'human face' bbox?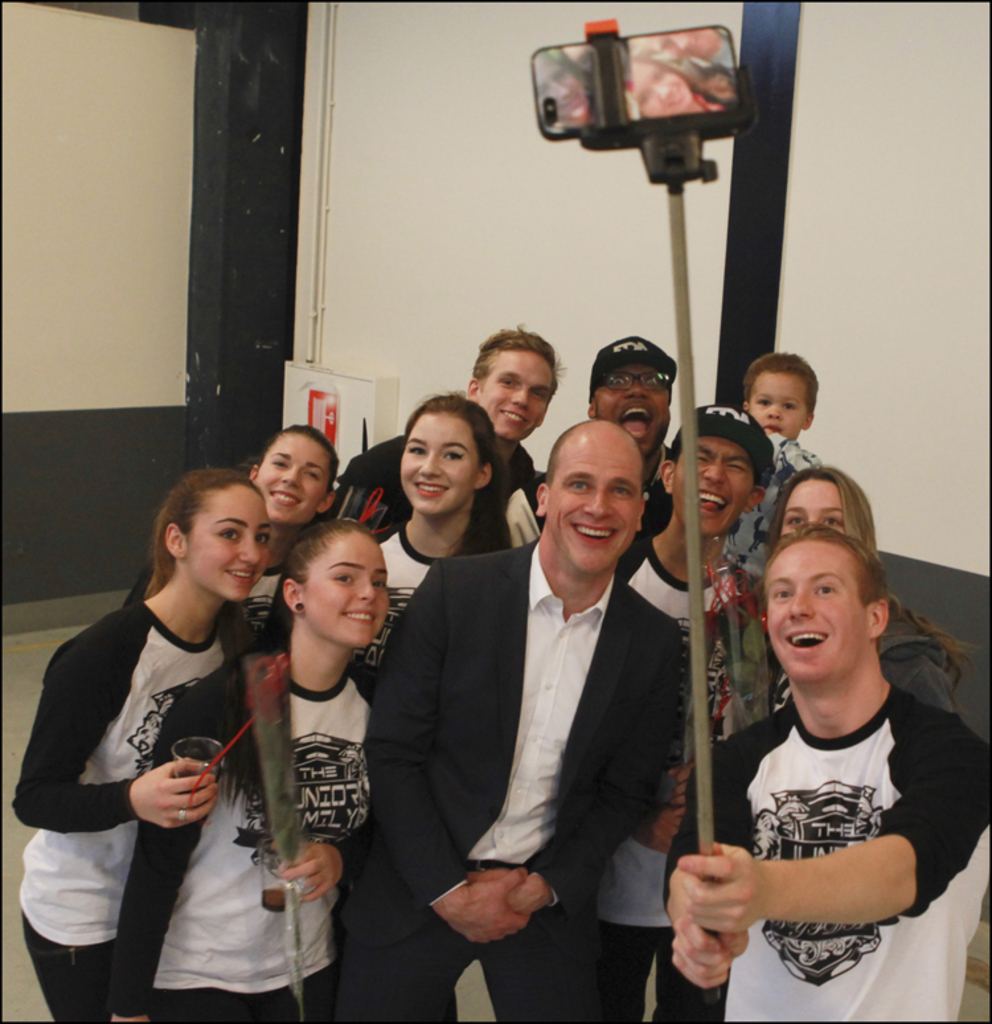
box=[401, 418, 477, 516]
